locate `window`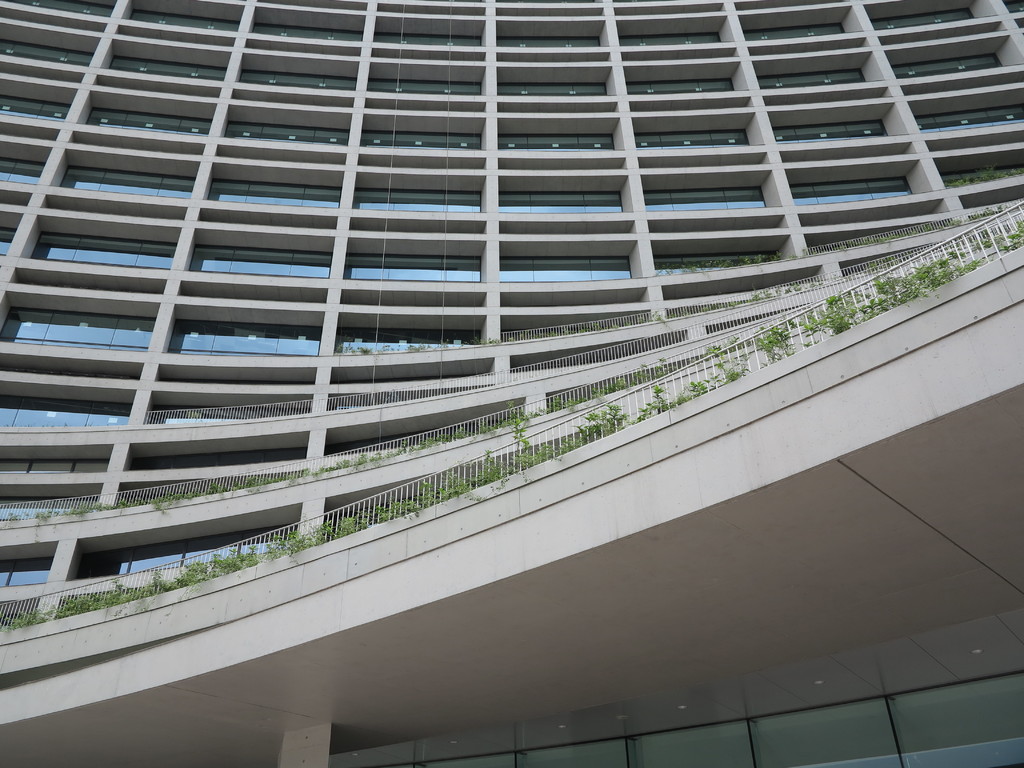
bbox=(0, 221, 13, 260)
